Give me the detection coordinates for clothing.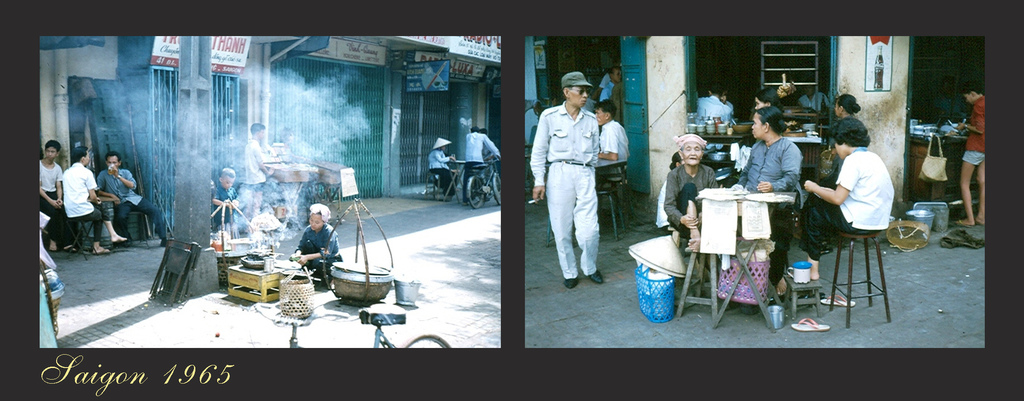
{"left": 609, "top": 84, "right": 625, "bottom": 114}.
